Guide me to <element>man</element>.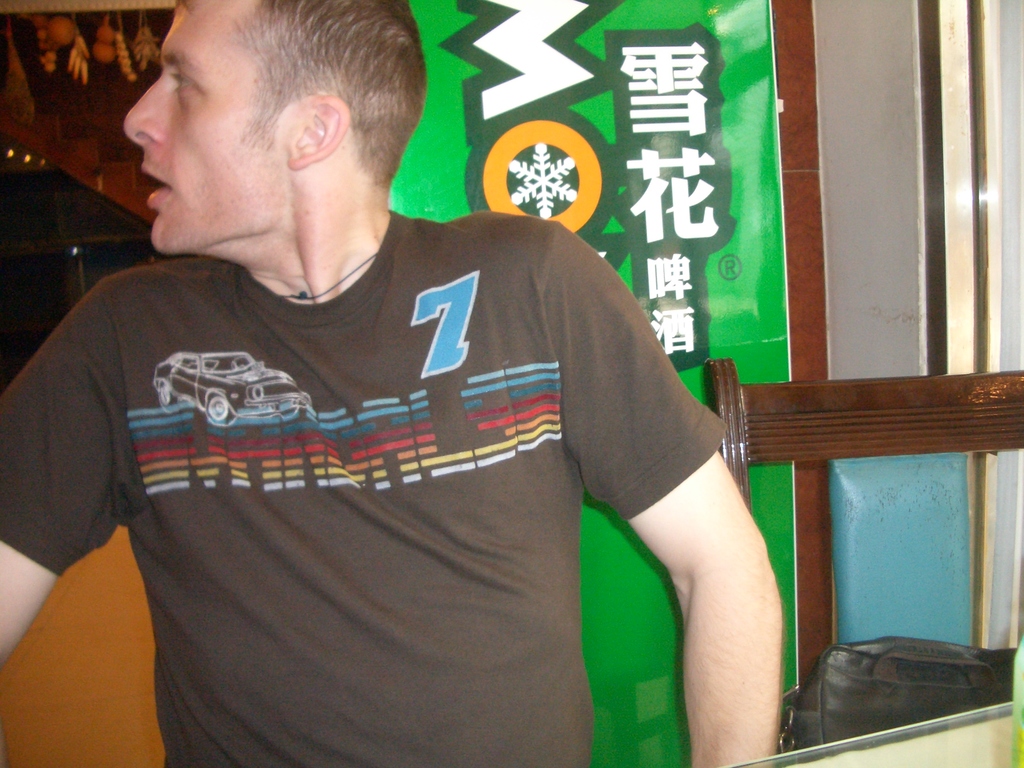
Guidance: 13,6,828,758.
